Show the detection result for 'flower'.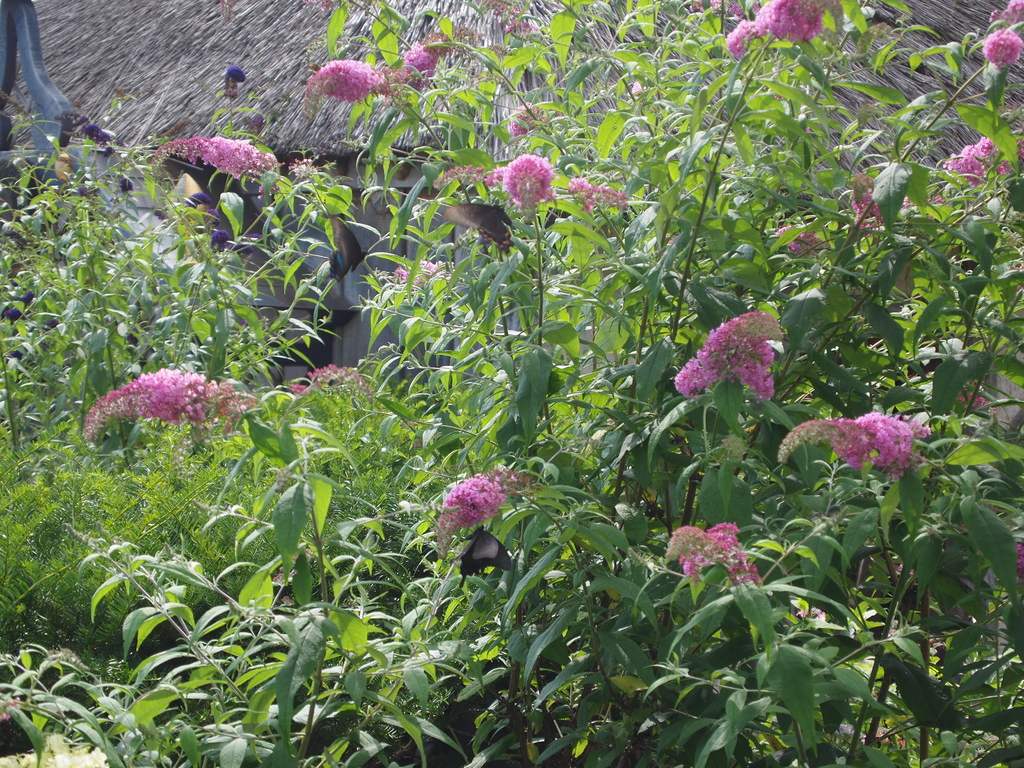
<region>390, 257, 444, 292</region>.
